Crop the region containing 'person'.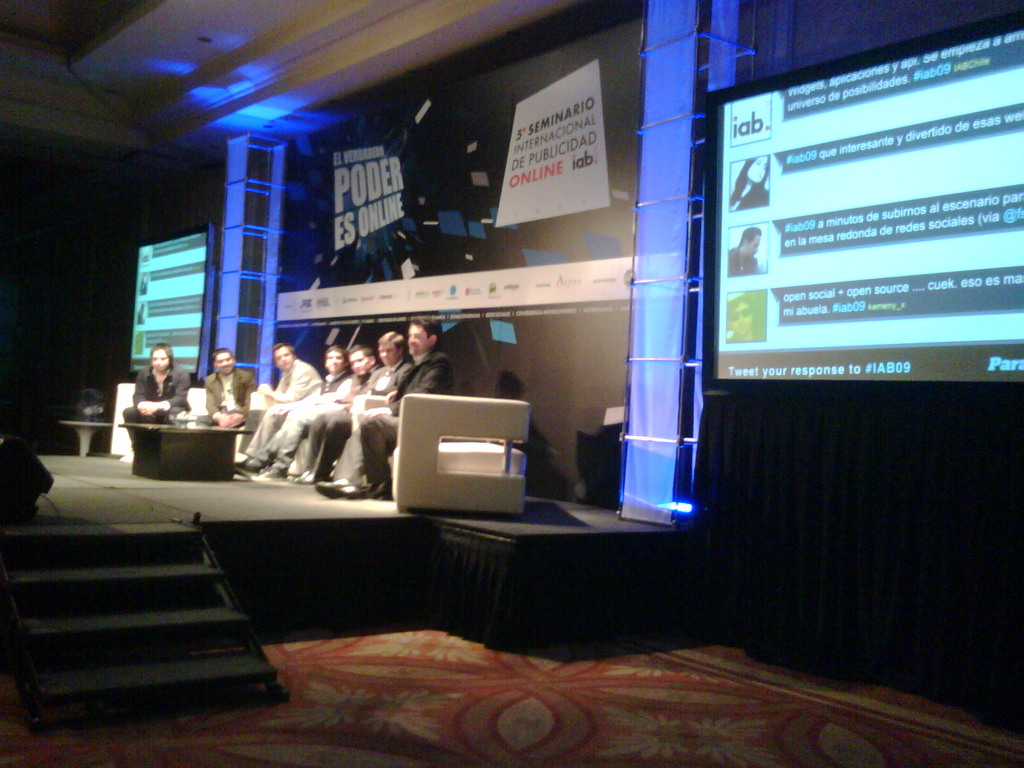
Crop region: bbox=(726, 227, 765, 277).
